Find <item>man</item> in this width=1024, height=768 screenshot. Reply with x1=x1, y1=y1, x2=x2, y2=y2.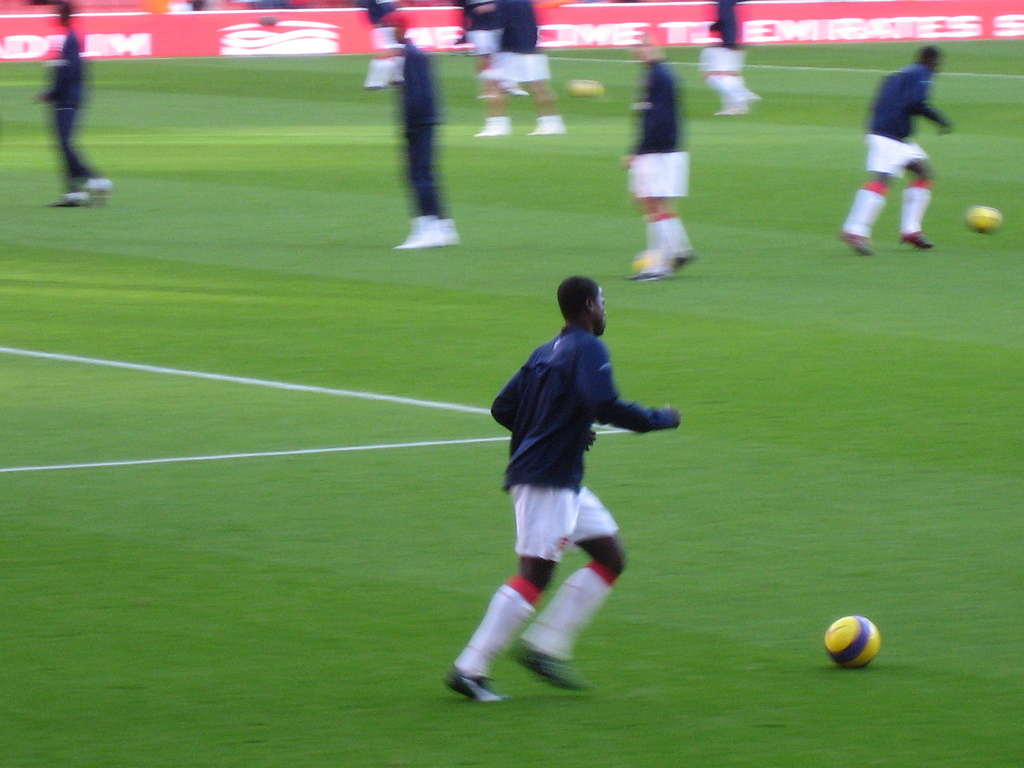
x1=33, y1=4, x2=118, y2=207.
